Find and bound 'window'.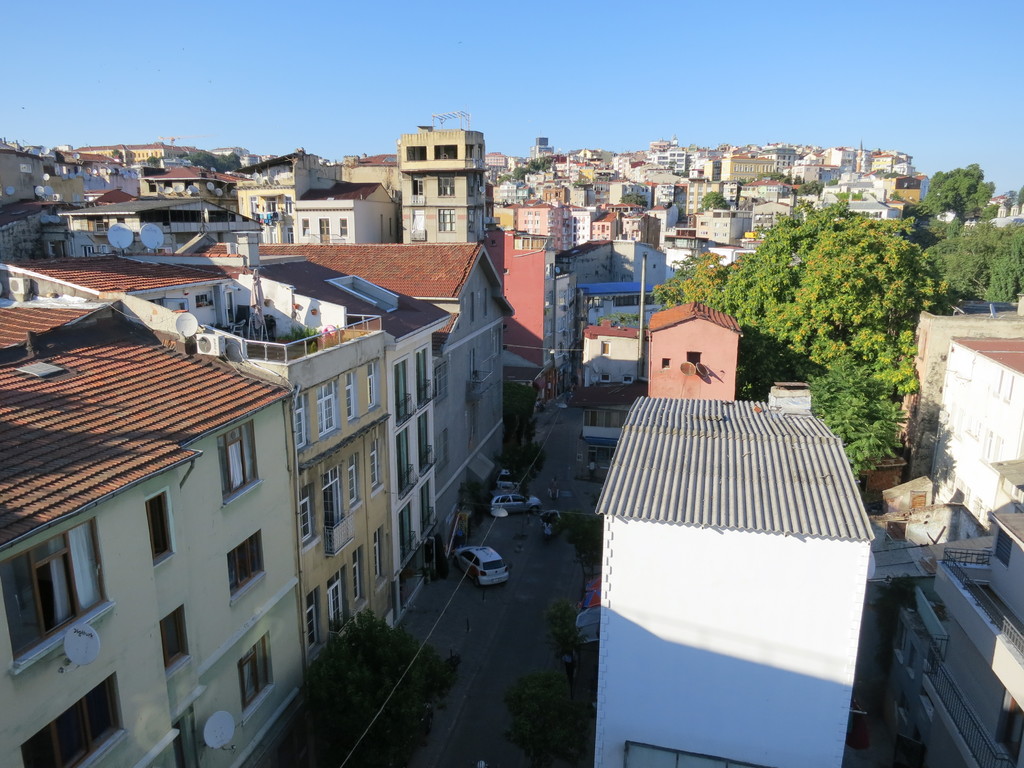
Bound: rect(558, 342, 567, 358).
